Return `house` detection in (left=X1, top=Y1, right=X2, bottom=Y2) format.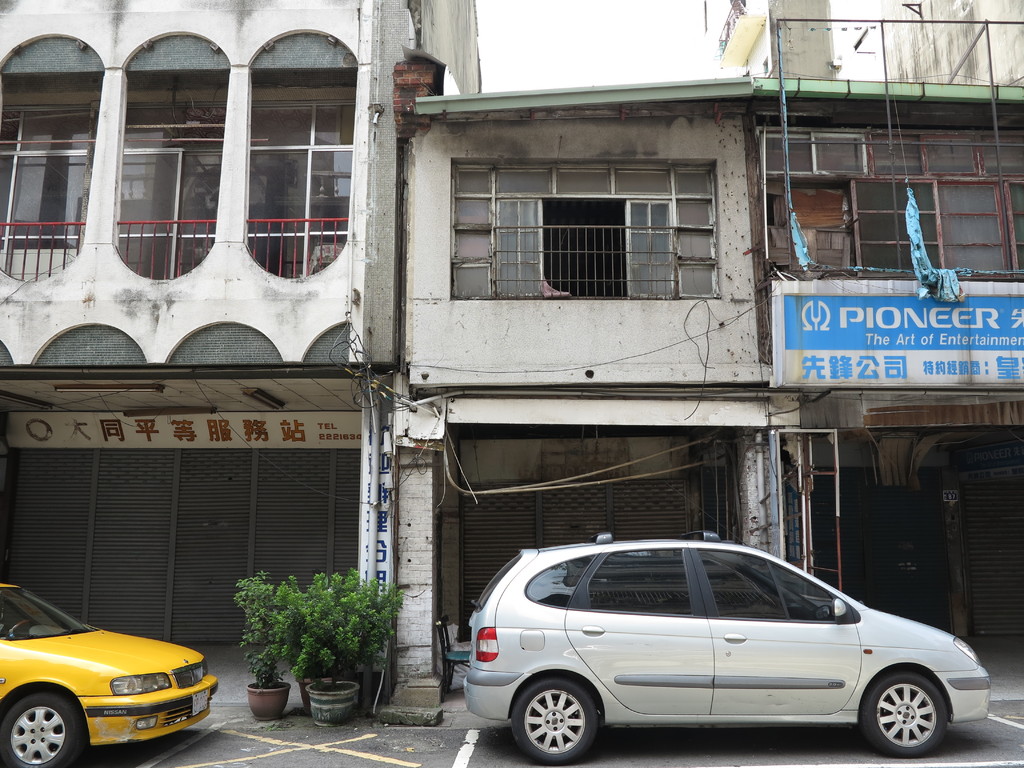
(left=0, top=0, right=484, bottom=364).
